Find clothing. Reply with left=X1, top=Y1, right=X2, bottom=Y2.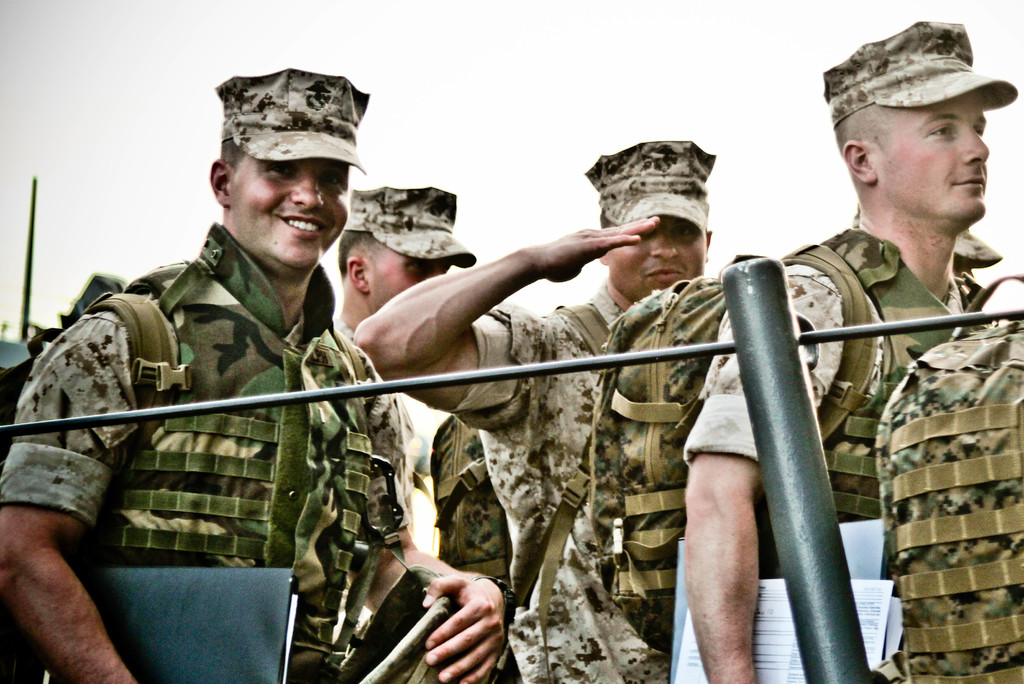
left=675, top=224, right=1002, bottom=683.
